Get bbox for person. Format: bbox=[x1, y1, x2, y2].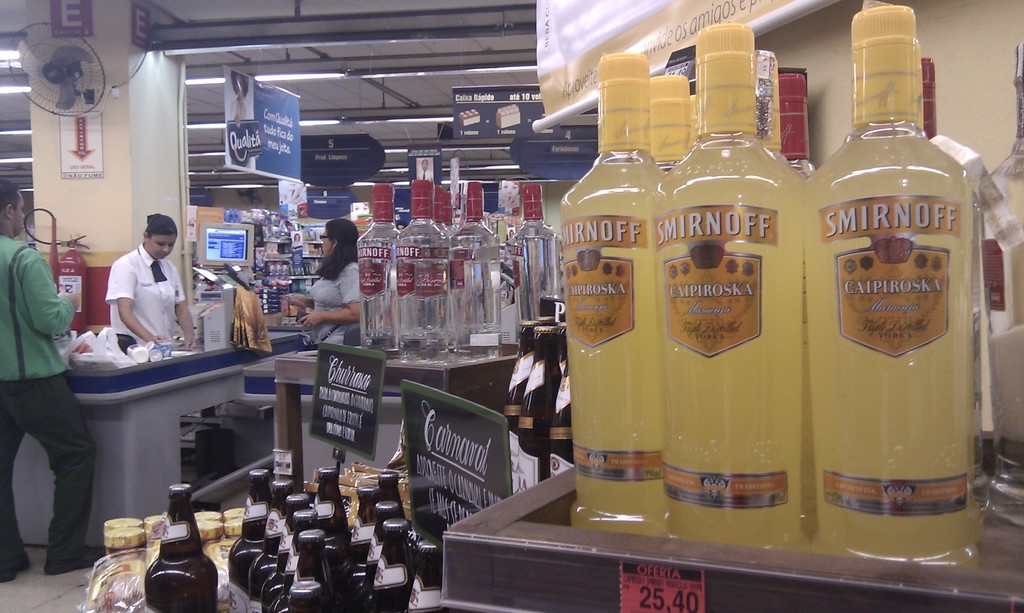
bbox=[0, 178, 107, 575].
